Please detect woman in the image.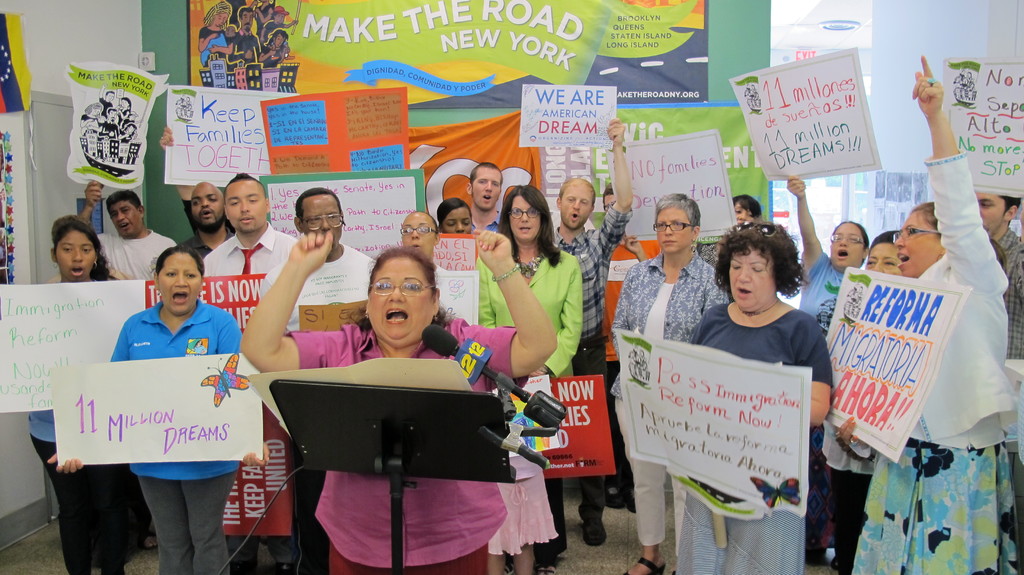
crop(45, 238, 270, 574).
